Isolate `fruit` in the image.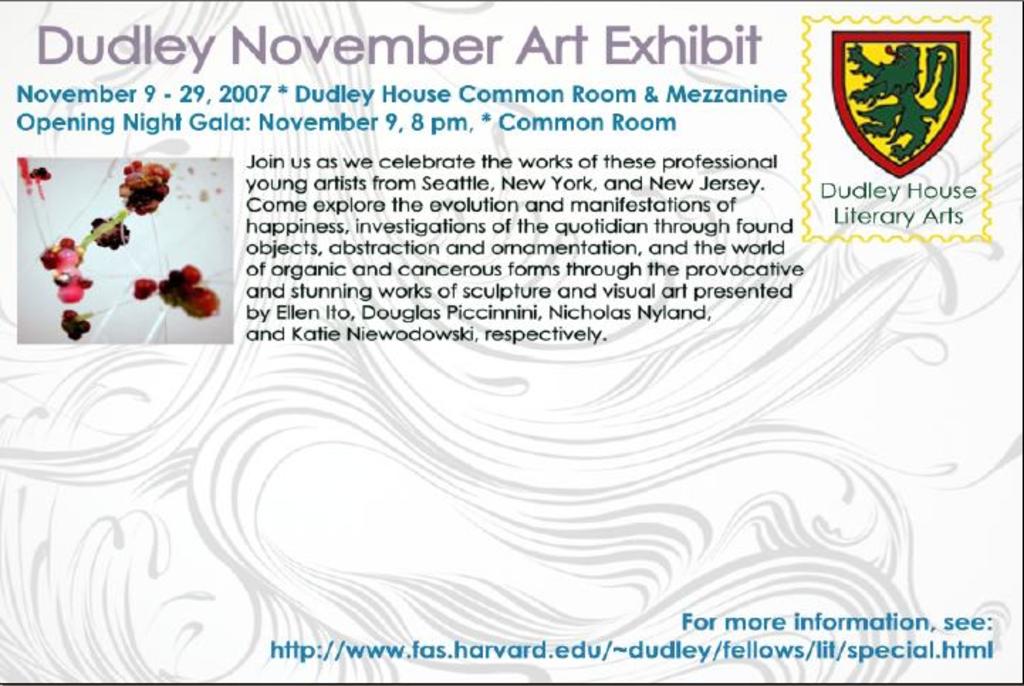
Isolated region: (left=64, top=305, right=91, bottom=339).
